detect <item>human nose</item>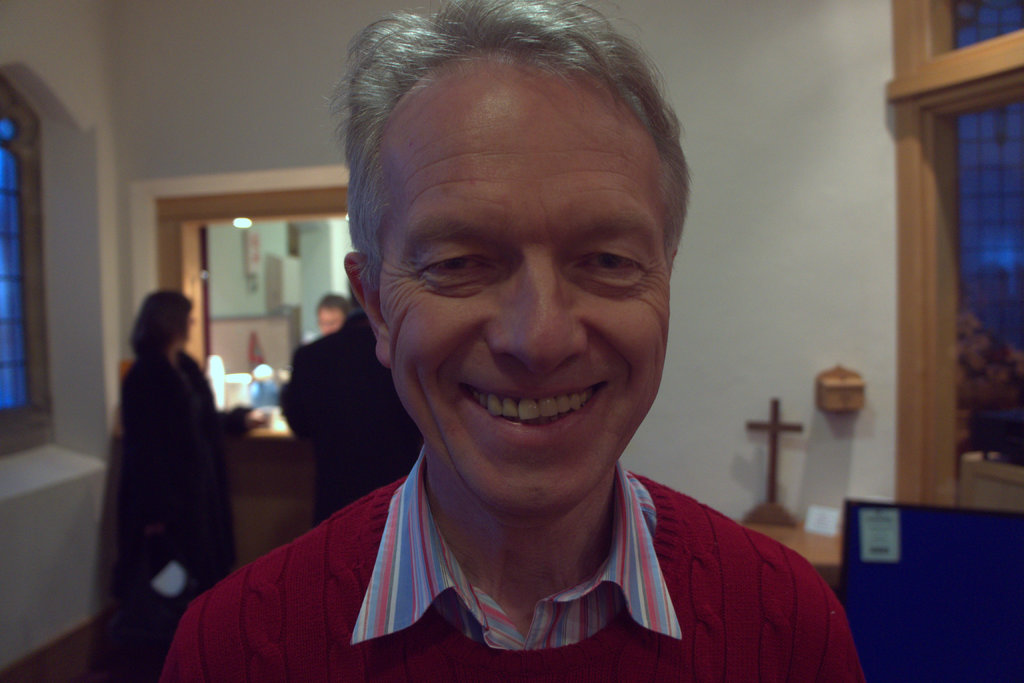
Rect(483, 242, 593, 378)
